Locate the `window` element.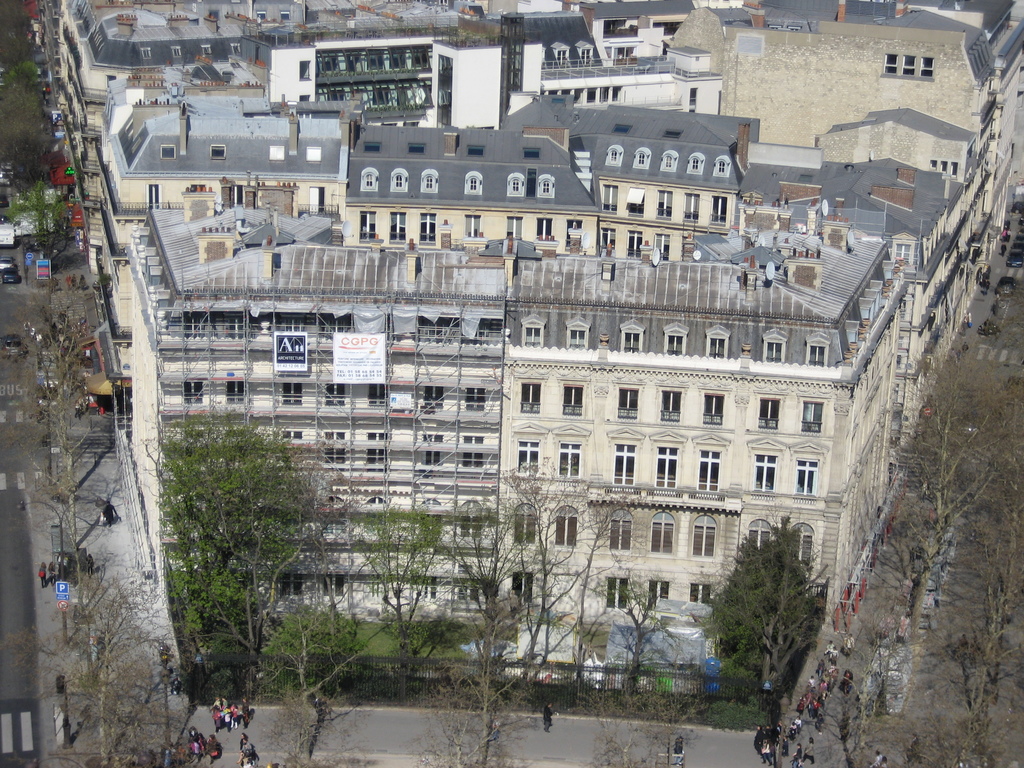
Element bbox: [650,579,671,605].
